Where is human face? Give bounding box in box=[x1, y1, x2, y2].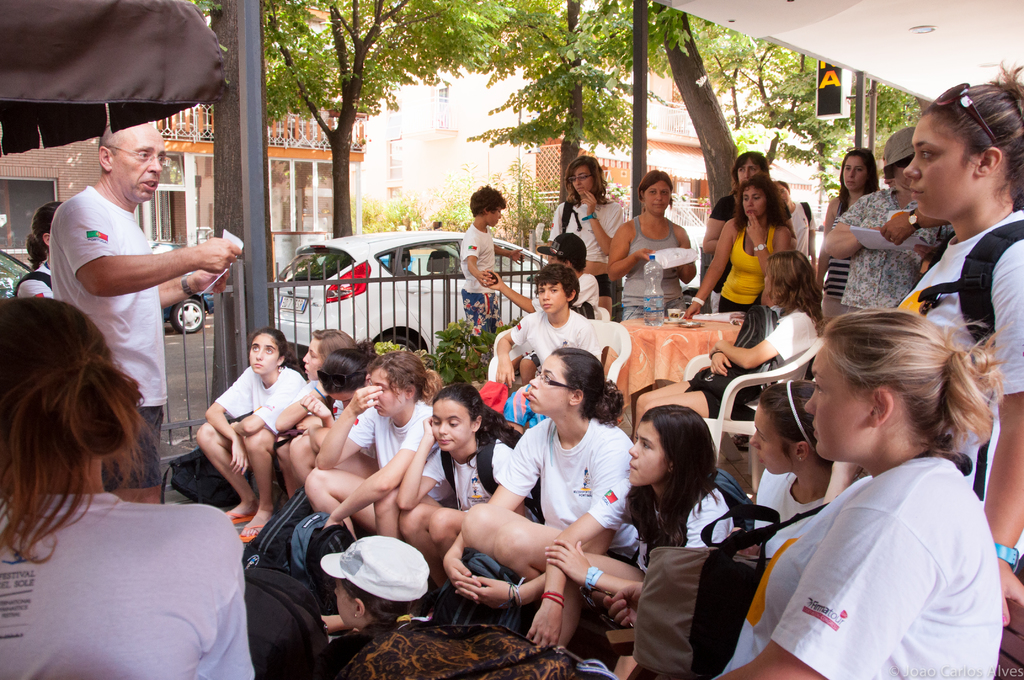
box=[435, 397, 471, 454].
